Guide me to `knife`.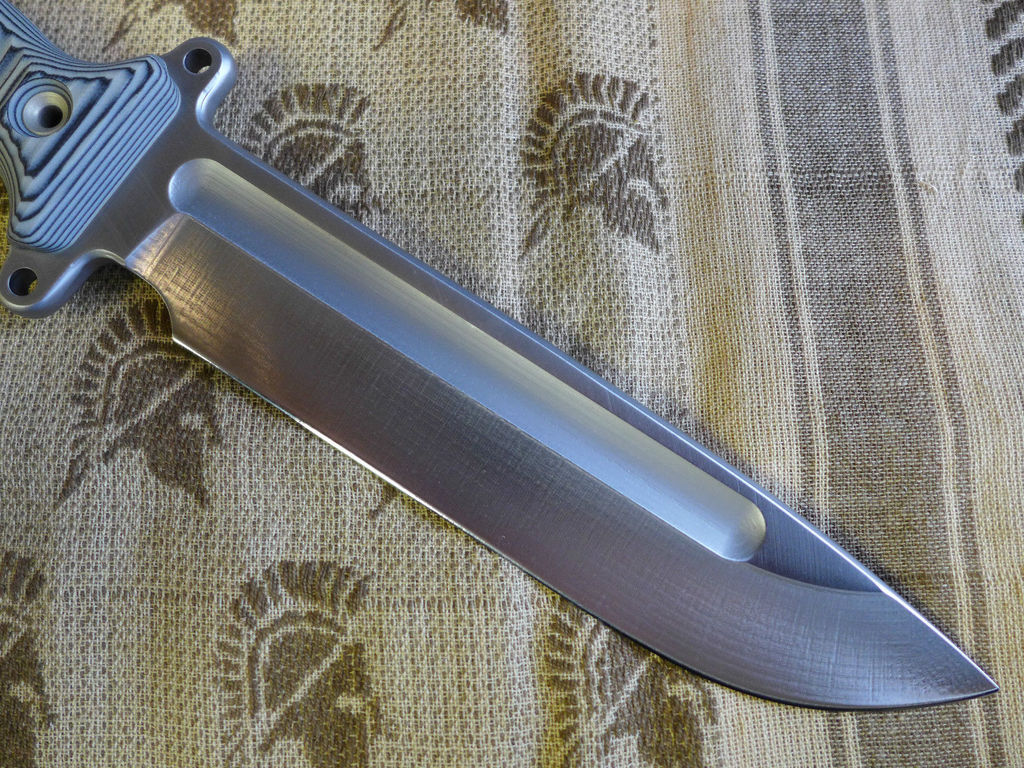
Guidance: [0,0,1002,714].
